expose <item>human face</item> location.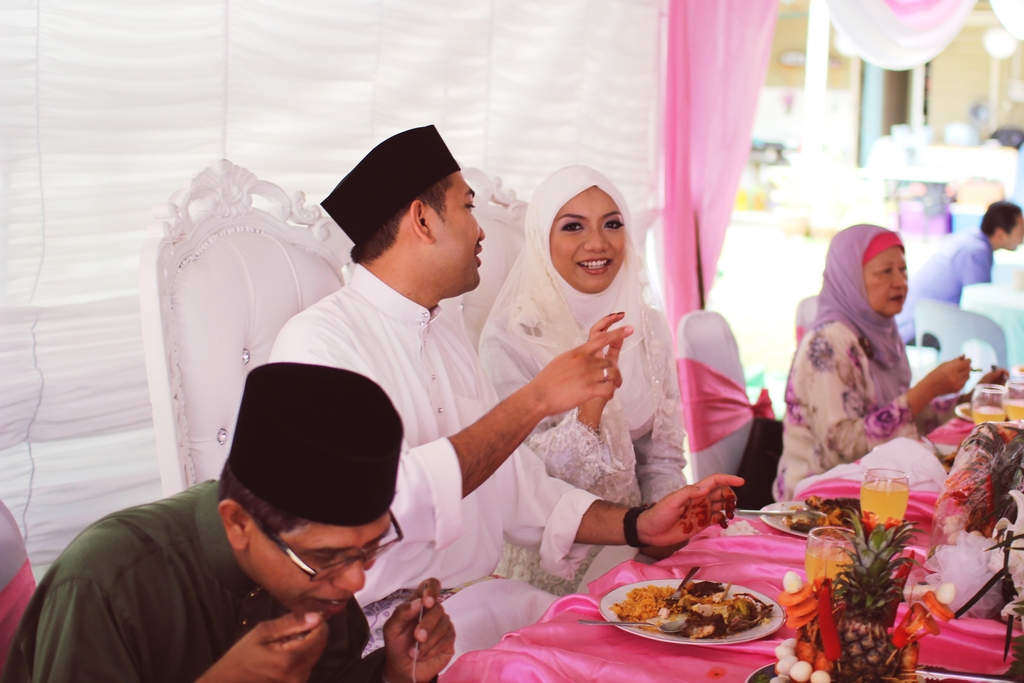
Exposed at x1=254, y1=523, x2=390, y2=621.
